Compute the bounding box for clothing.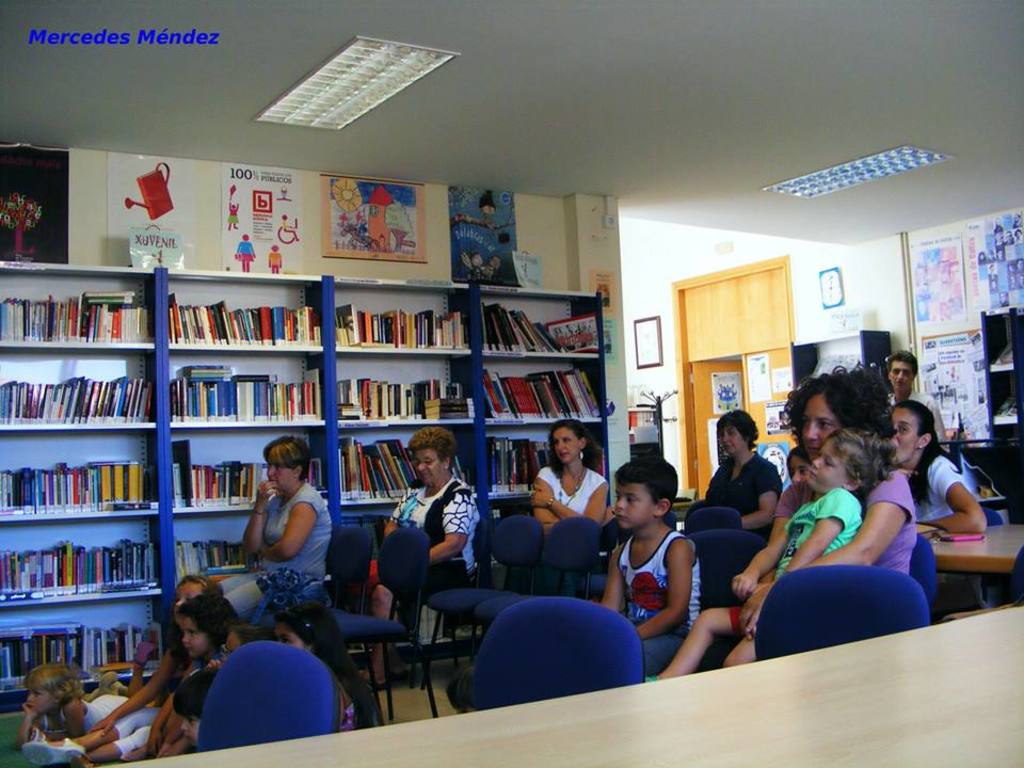
locate(627, 532, 701, 675).
